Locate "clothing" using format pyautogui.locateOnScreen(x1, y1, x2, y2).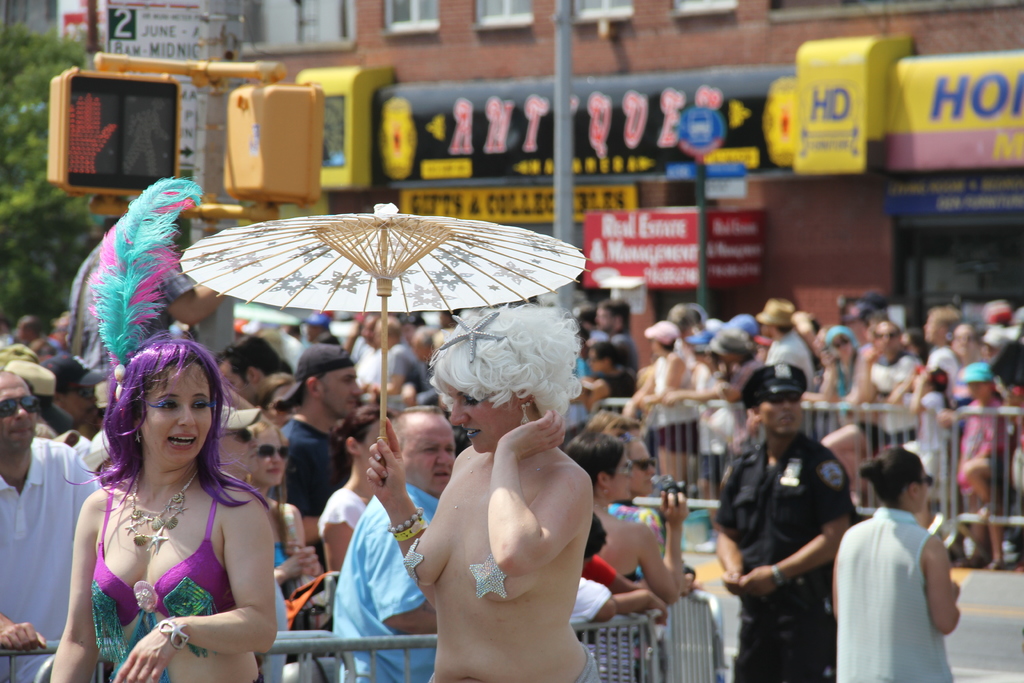
pyautogui.locateOnScreen(867, 345, 926, 444).
